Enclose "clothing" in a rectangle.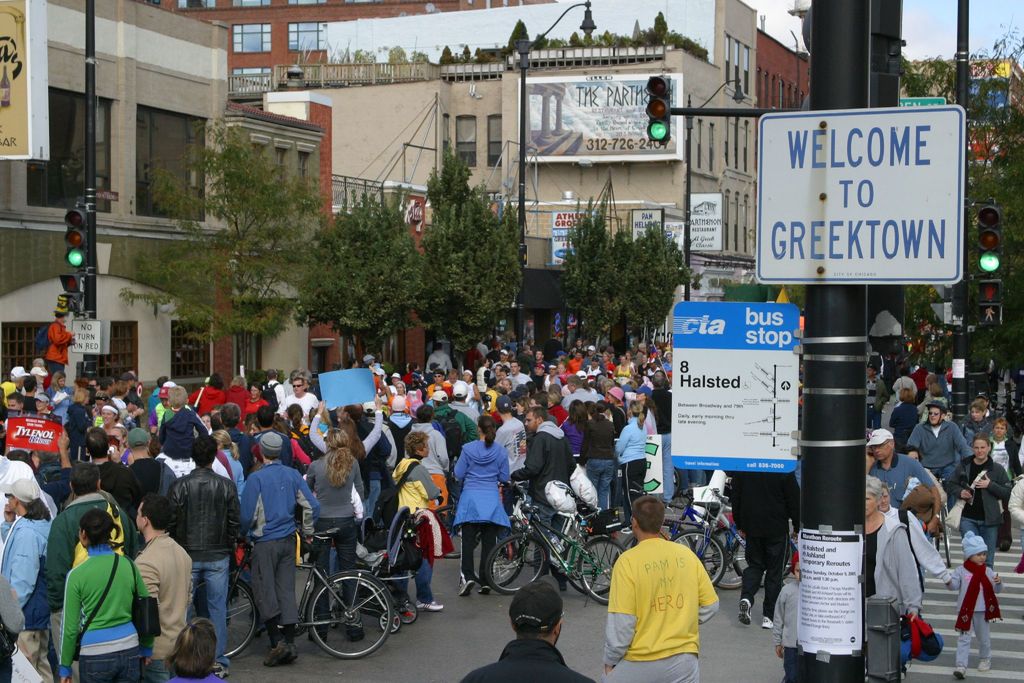
rect(952, 567, 1002, 613).
